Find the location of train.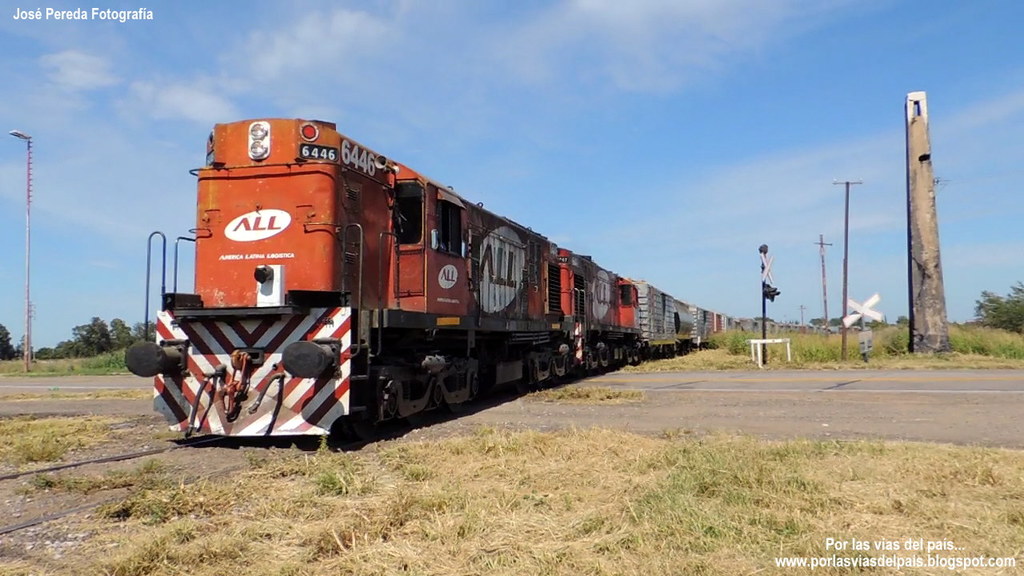
Location: region(125, 118, 740, 444).
